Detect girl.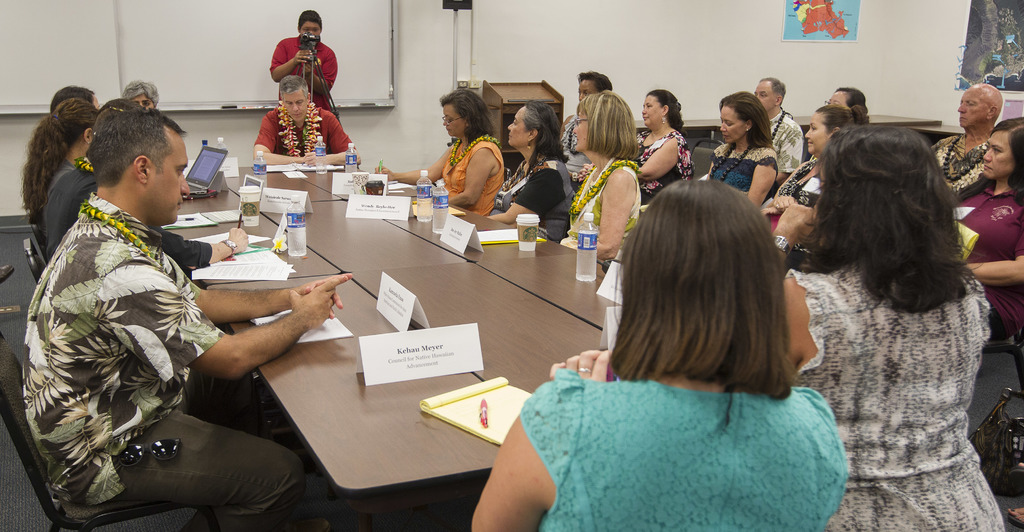
Detected at 475/97/586/246.
